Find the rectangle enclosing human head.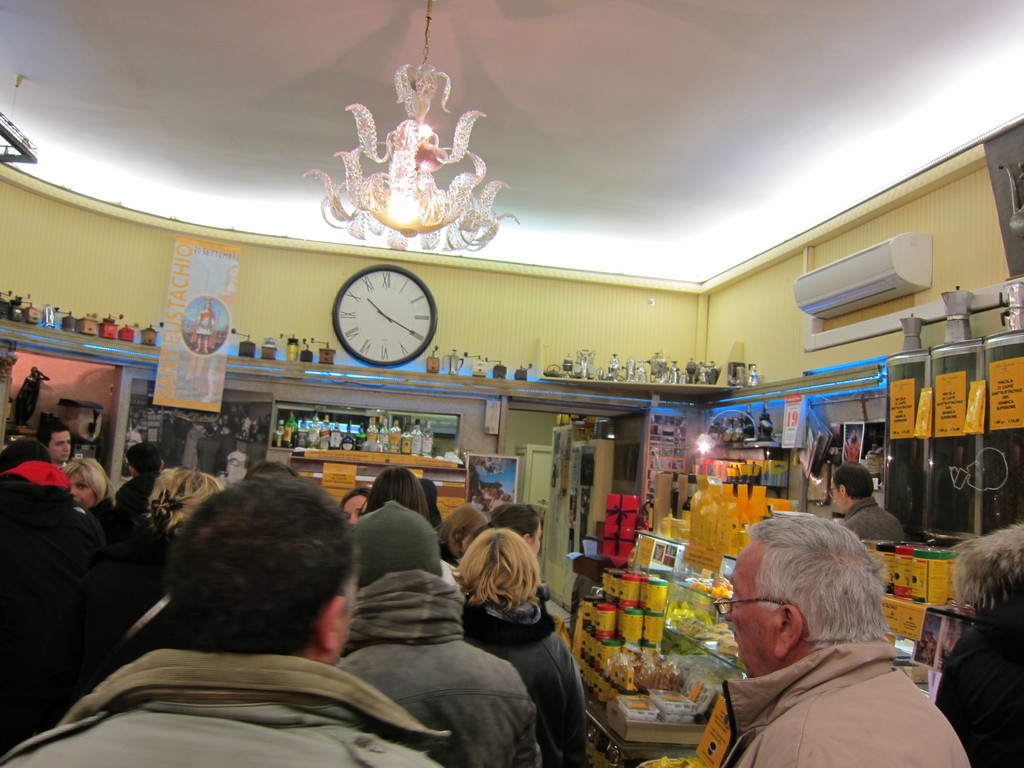
{"x1": 365, "y1": 467, "x2": 430, "y2": 521}.
